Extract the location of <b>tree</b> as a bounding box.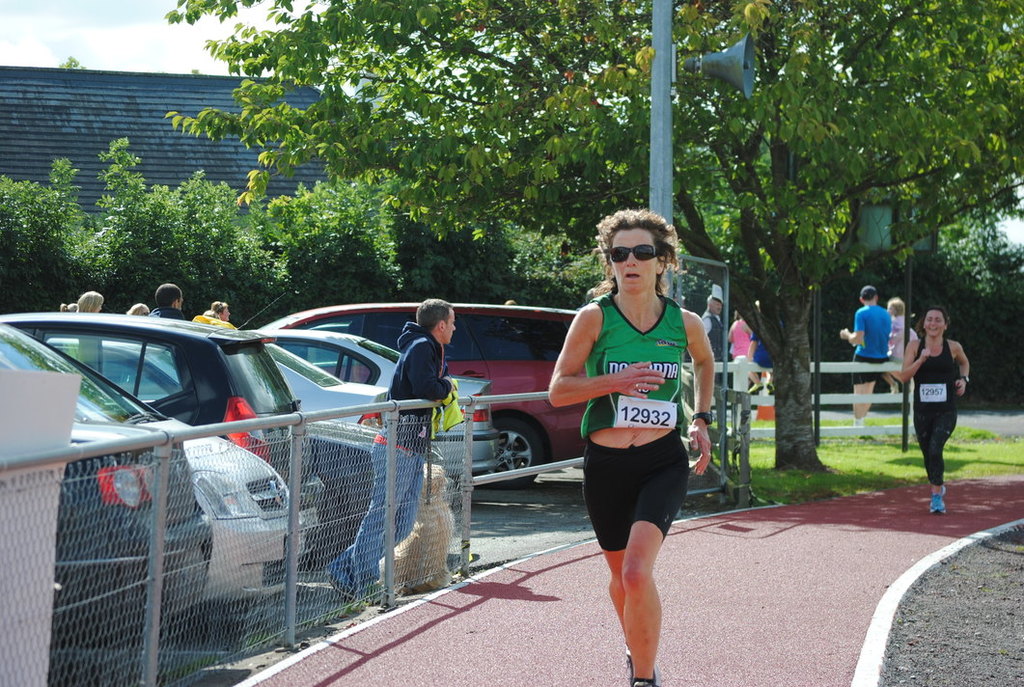
box=[682, 193, 1023, 410].
